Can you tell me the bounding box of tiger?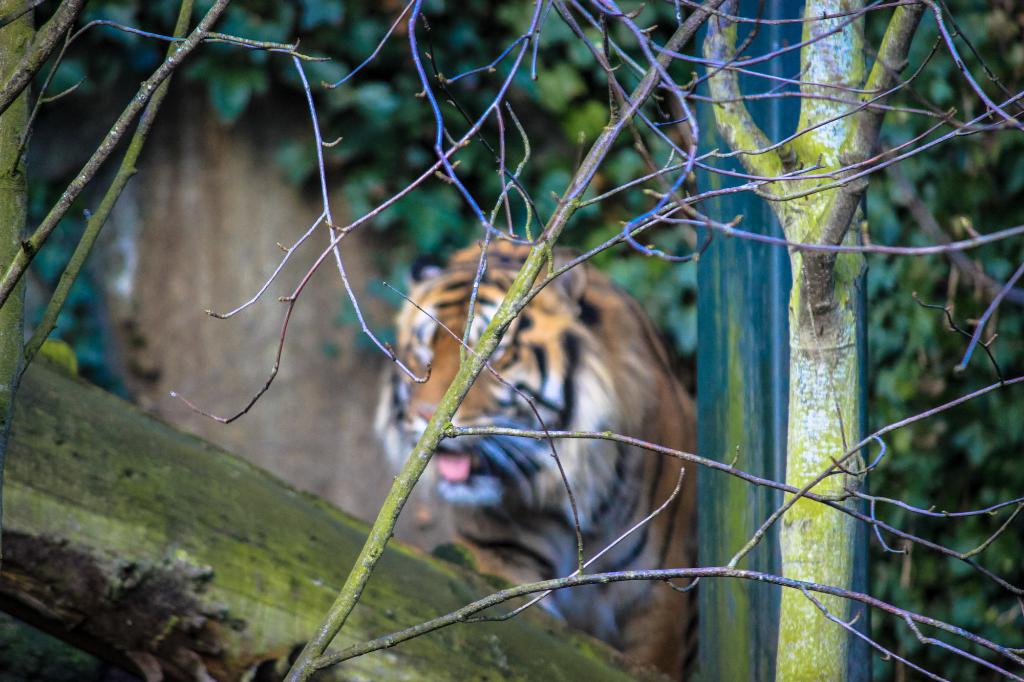
box(380, 235, 701, 681).
